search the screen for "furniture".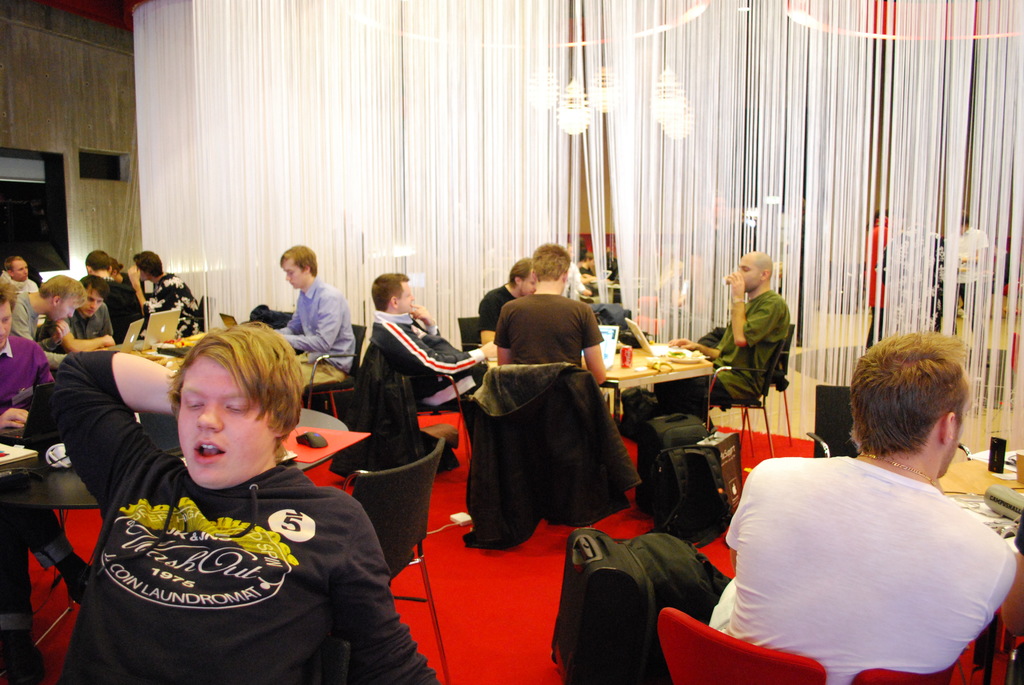
Found at crop(937, 448, 1023, 684).
